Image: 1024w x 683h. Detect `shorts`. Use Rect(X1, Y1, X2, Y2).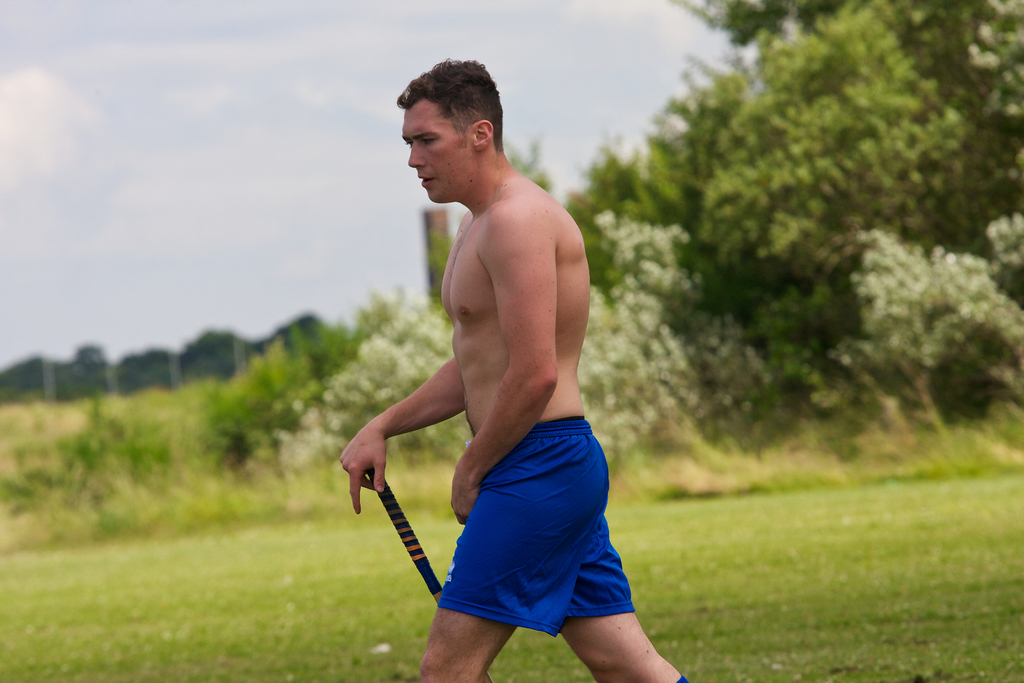
Rect(450, 456, 639, 634).
